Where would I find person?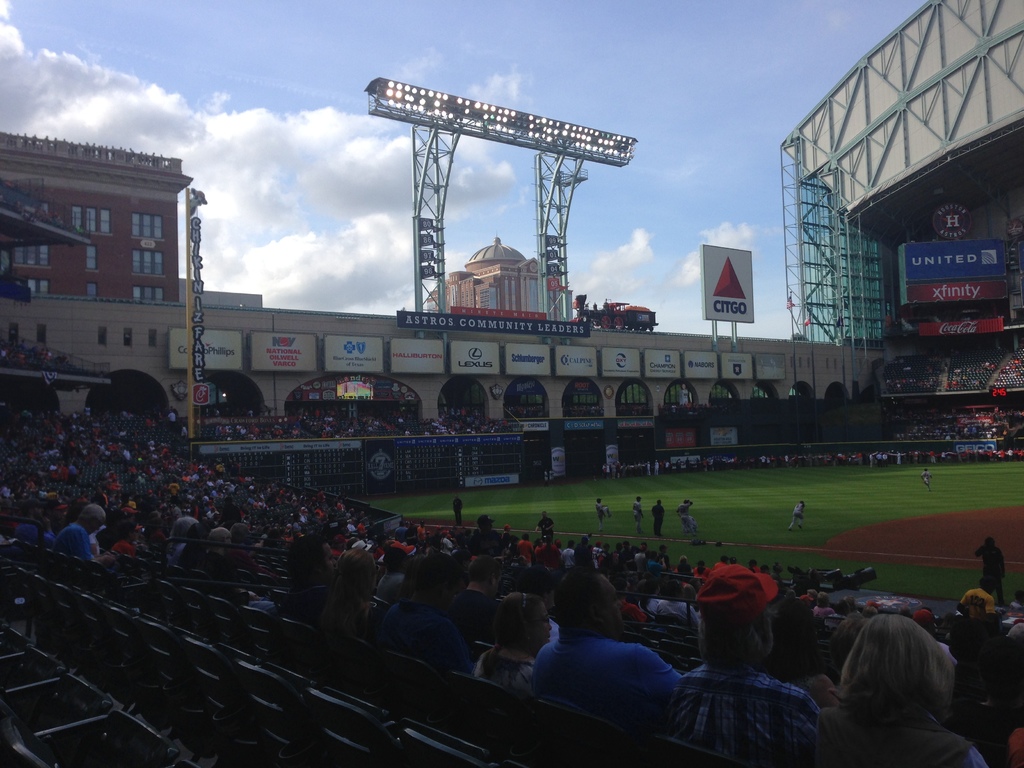
At 144,490,161,504.
